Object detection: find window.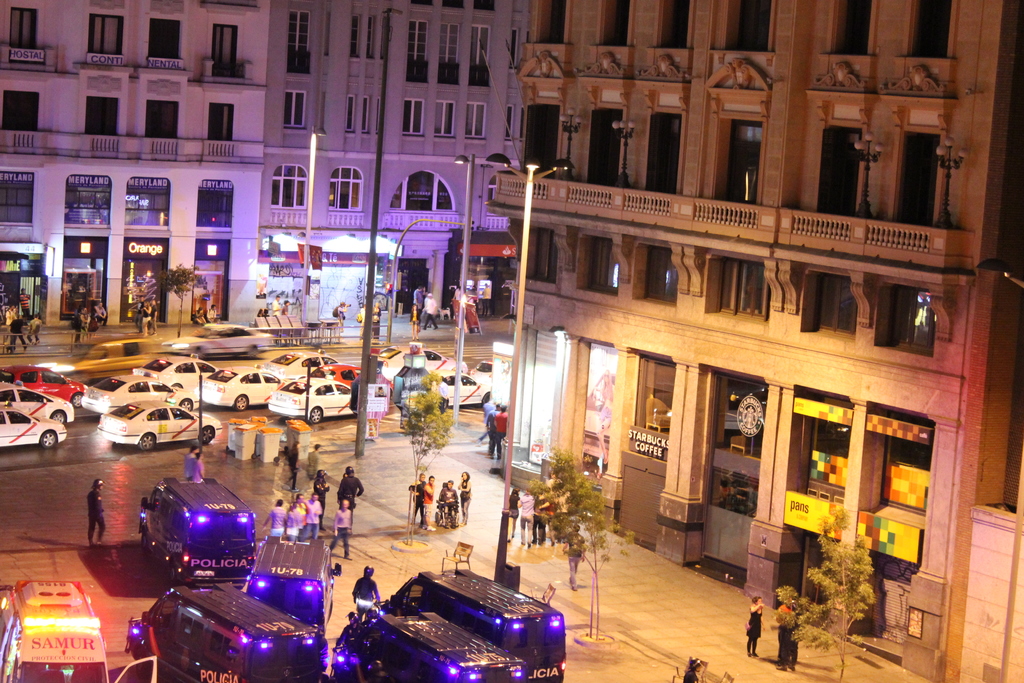
[left=148, top=20, right=180, bottom=63].
